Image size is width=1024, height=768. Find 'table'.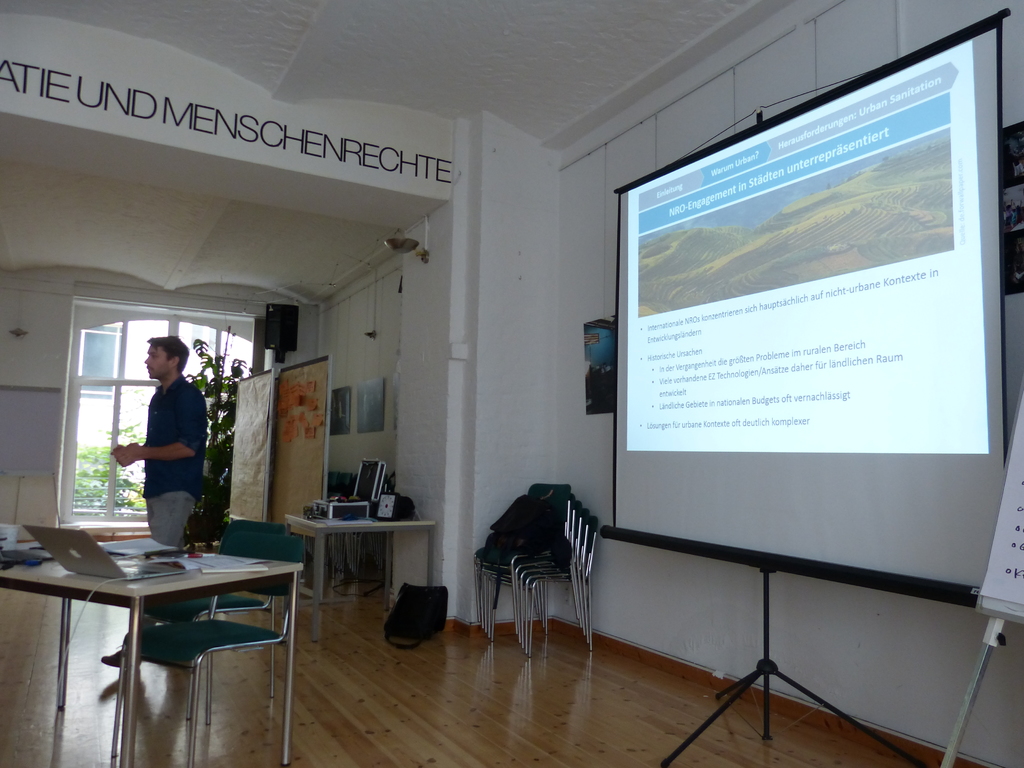
rect(17, 526, 307, 737).
